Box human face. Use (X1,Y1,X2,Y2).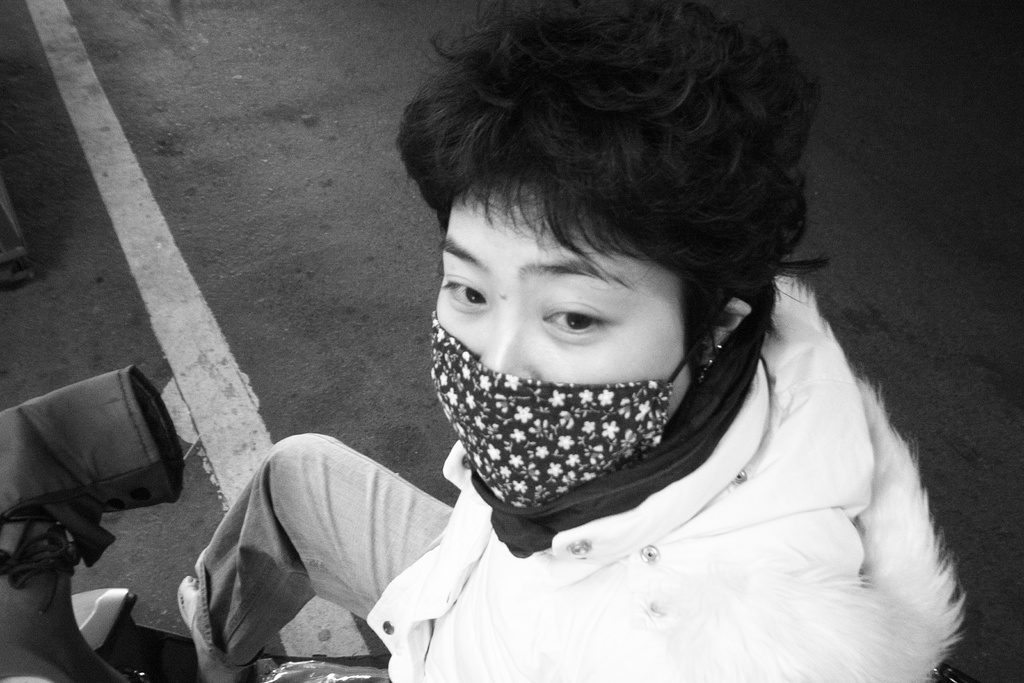
(432,195,689,509).
